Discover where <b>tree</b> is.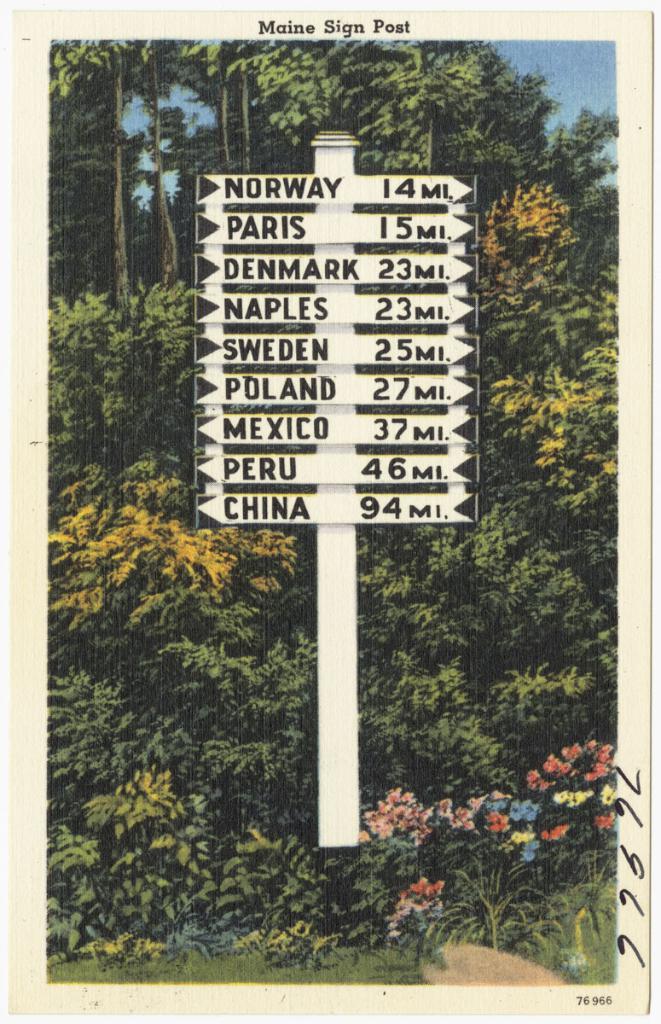
Discovered at {"left": 46, "top": 32, "right": 619, "bottom": 410}.
